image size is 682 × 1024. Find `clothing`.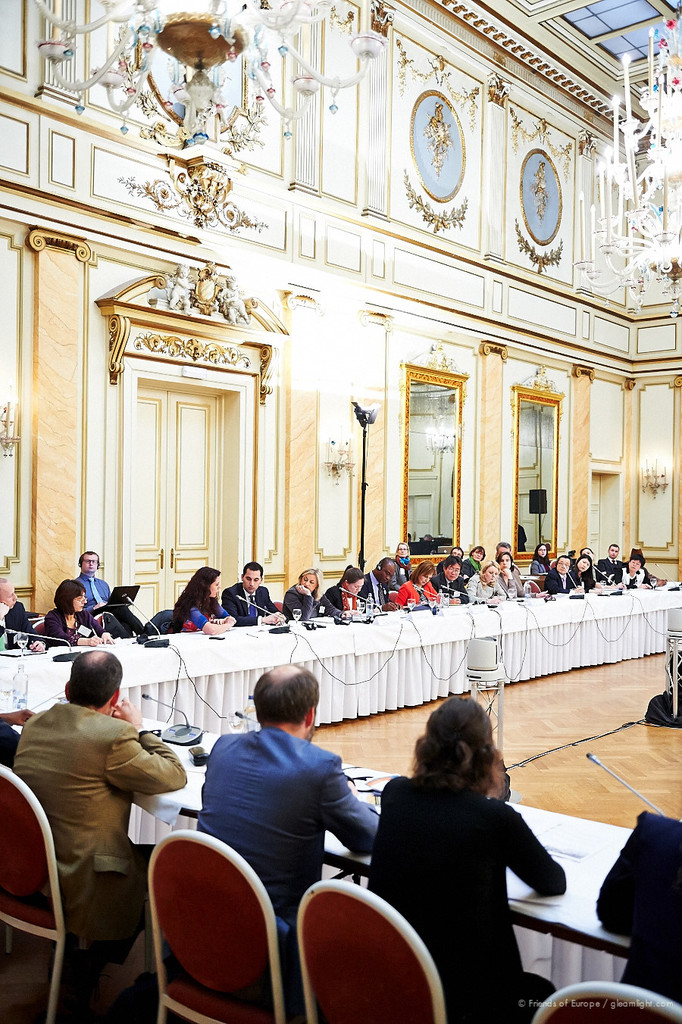
(585,813,681,1022).
